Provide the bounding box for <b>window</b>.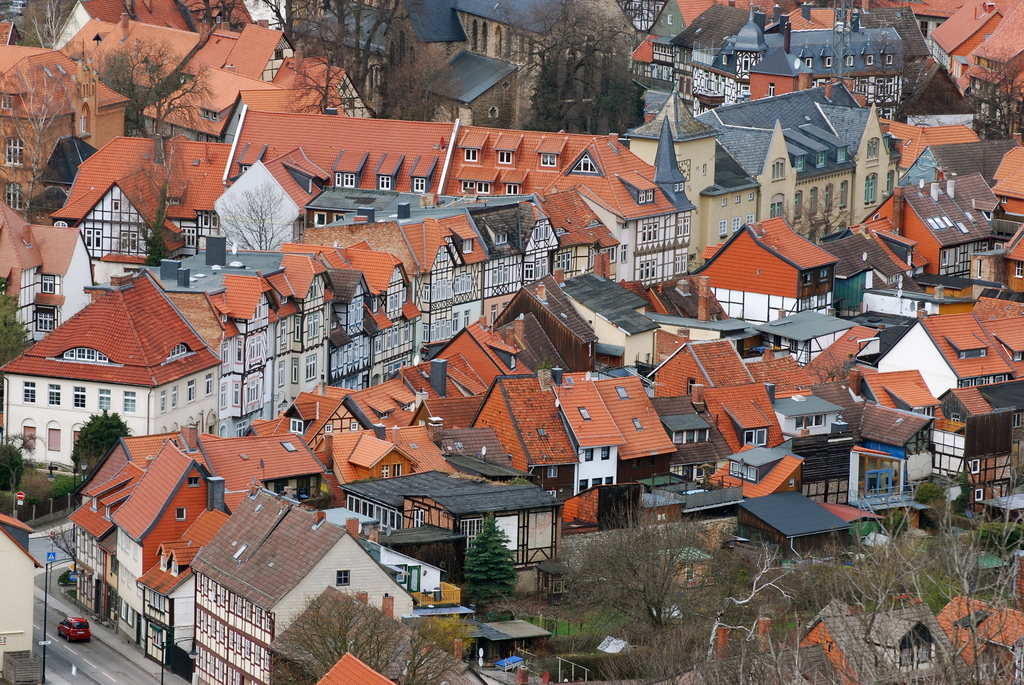
locate(40, 274, 54, 293).
